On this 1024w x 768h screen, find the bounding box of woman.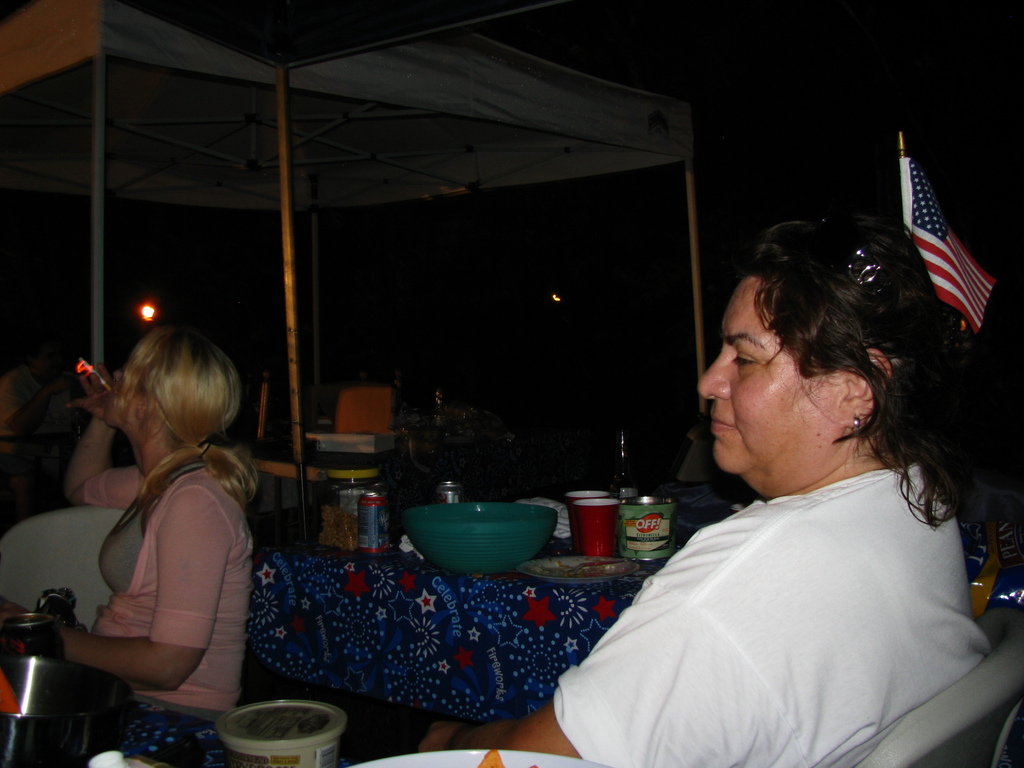
Bounding box: 575,208,1005,758.
